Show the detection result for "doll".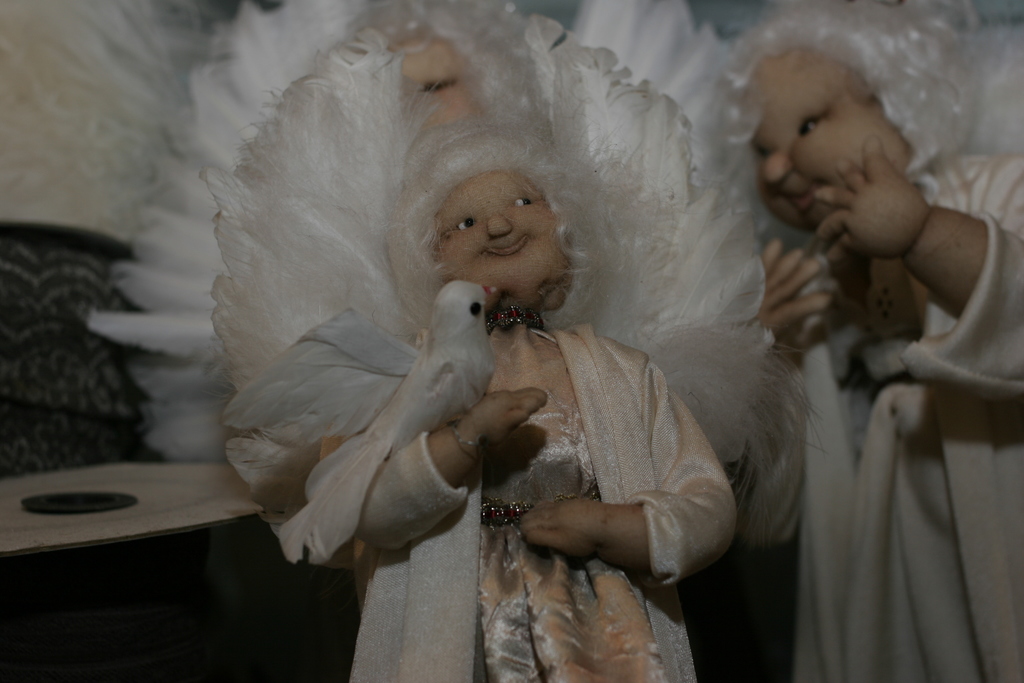
bbox(716, 0, 1023, 682).
